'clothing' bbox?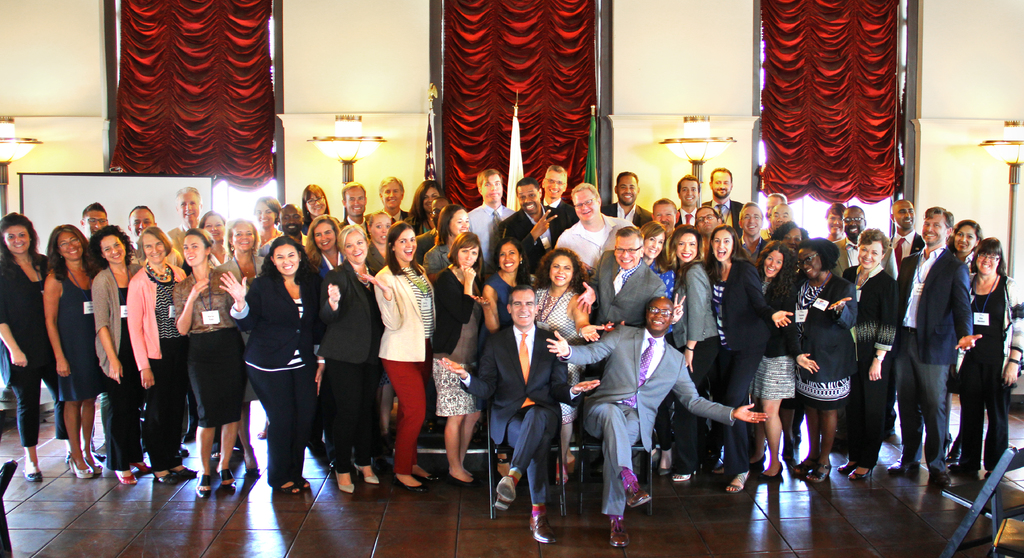
detection(840, 260, 900, 466)
